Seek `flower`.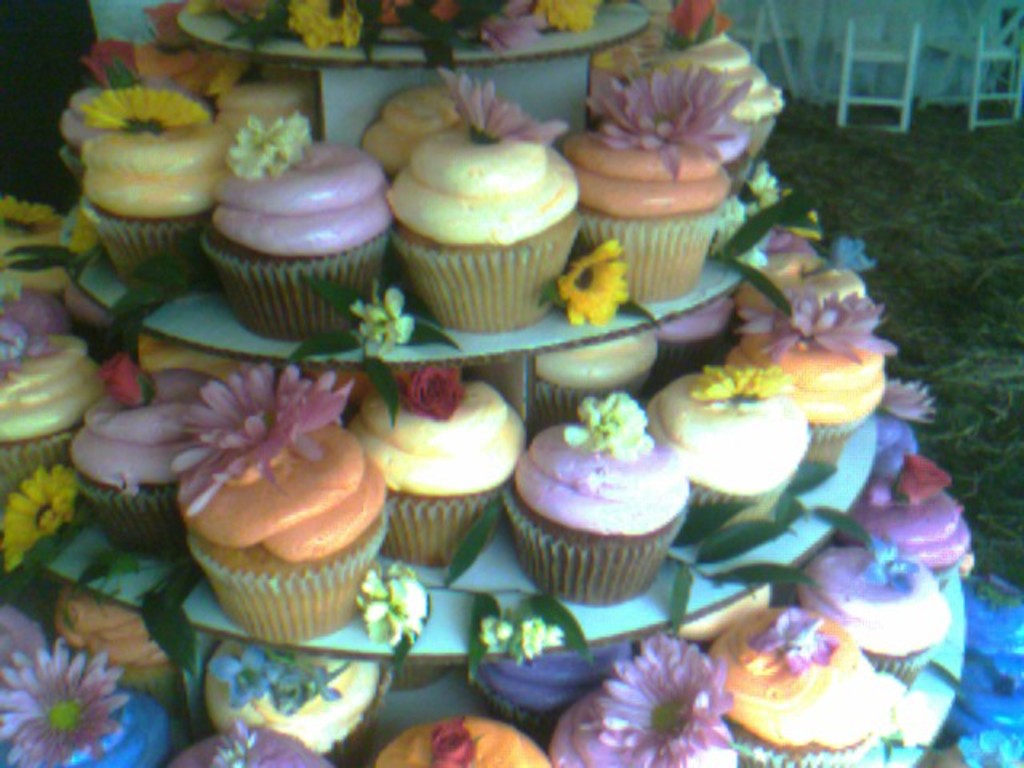
[170, 362, 354, 506].
